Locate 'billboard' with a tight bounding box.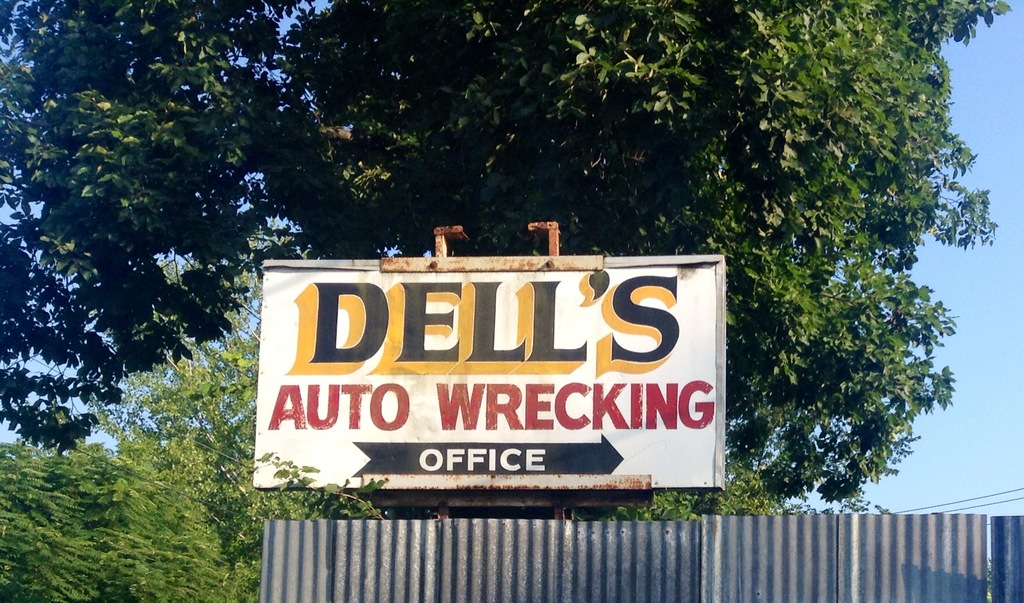
box(245, 261, 715, 502).
